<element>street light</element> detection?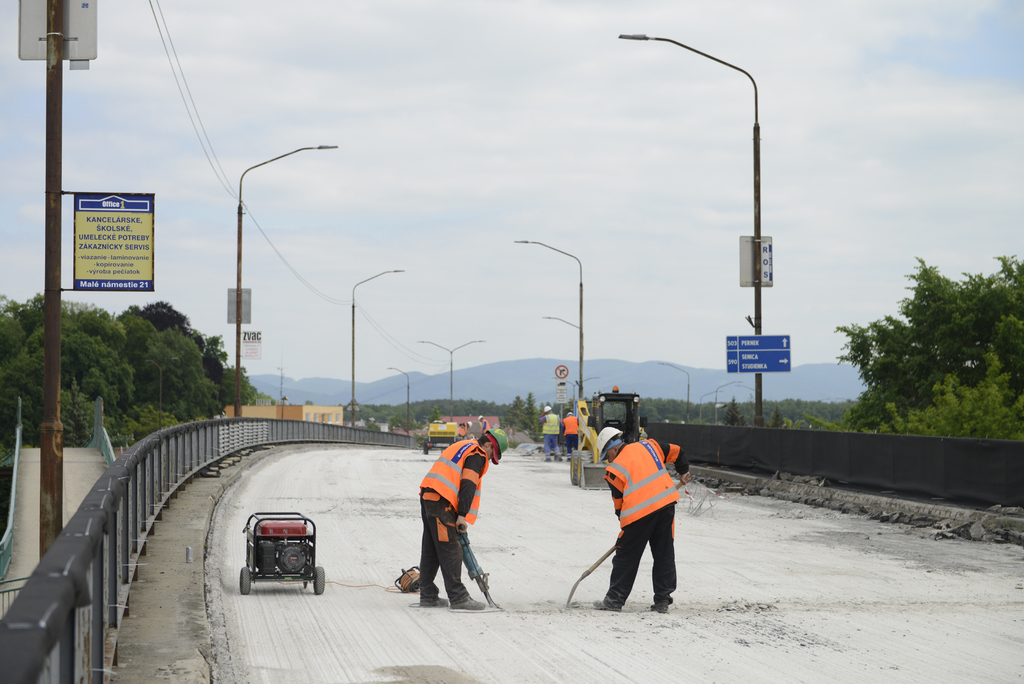
box=[698, 391, 724, 425]
